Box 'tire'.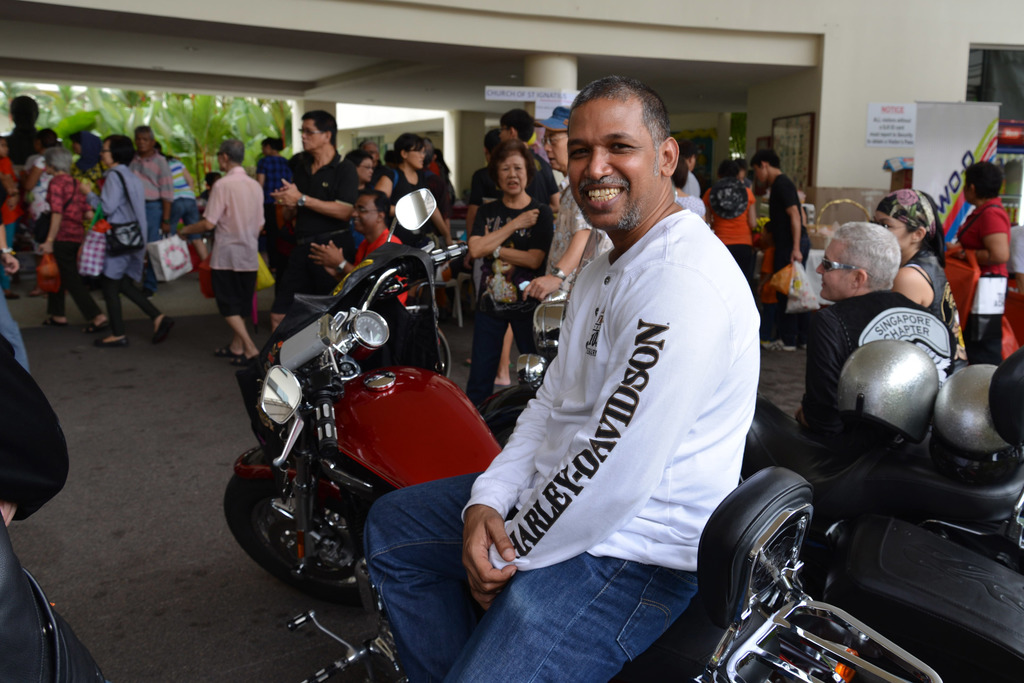
(x1=214, y1=459, x2=391, y2=614).
